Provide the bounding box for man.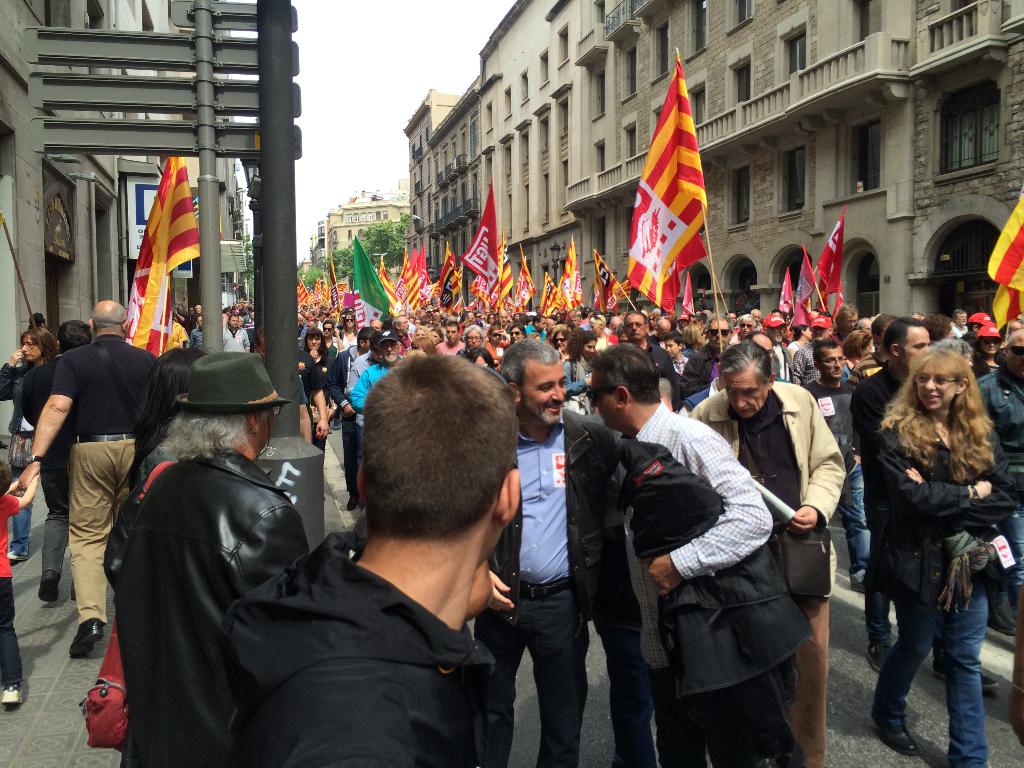
467/333/618/767.
